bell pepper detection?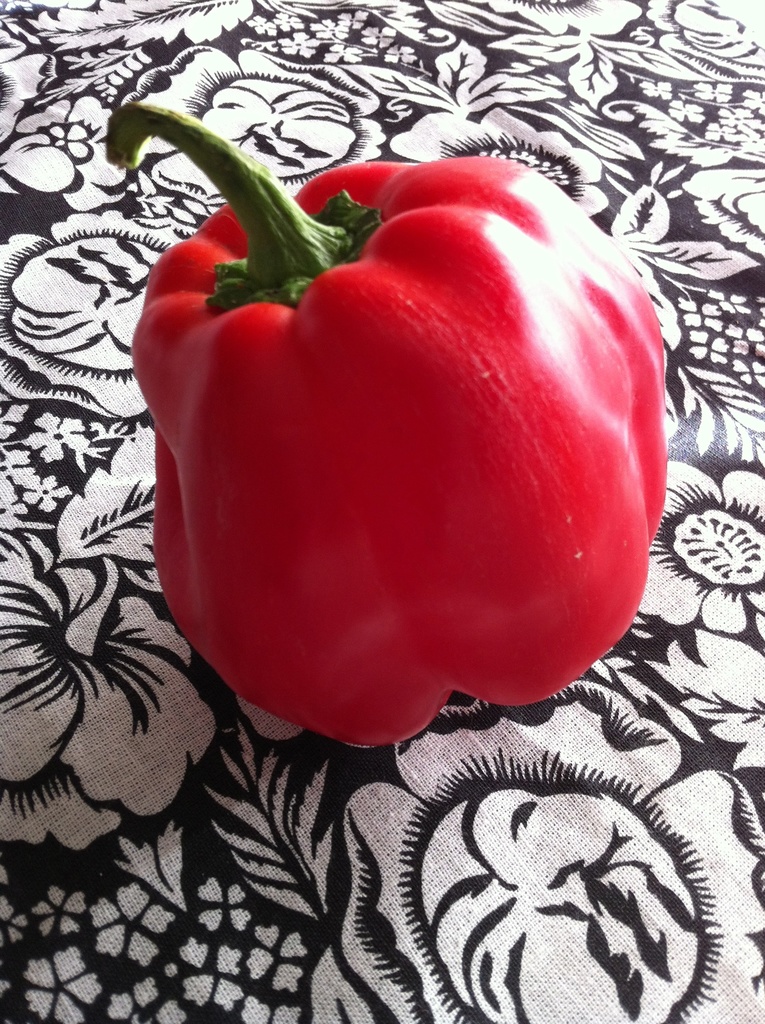
{"left": 102, "top": 102, "right": 667, "bottom": 743}
